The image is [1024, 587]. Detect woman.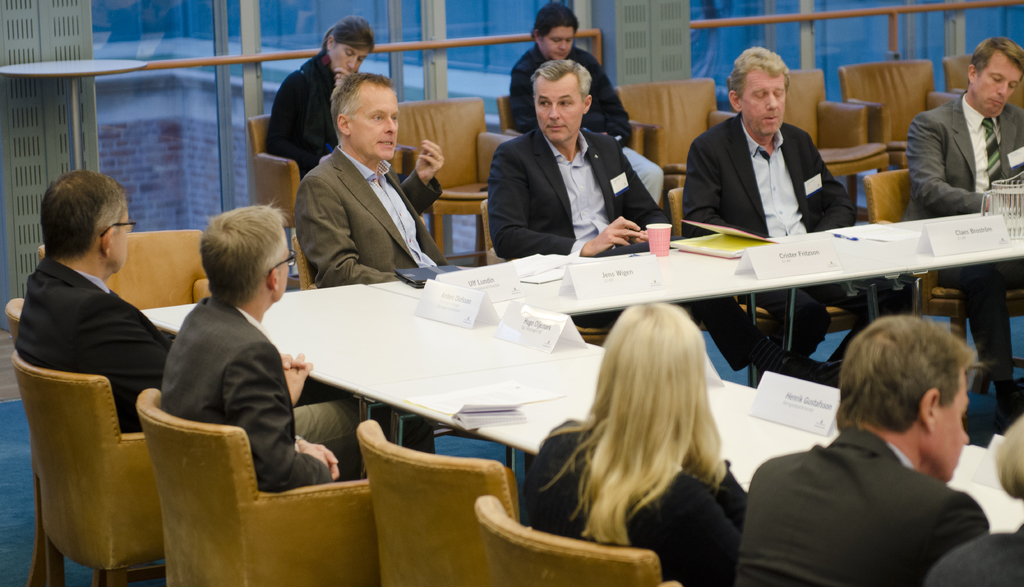
Detection: 266, 23, 374, 177.
